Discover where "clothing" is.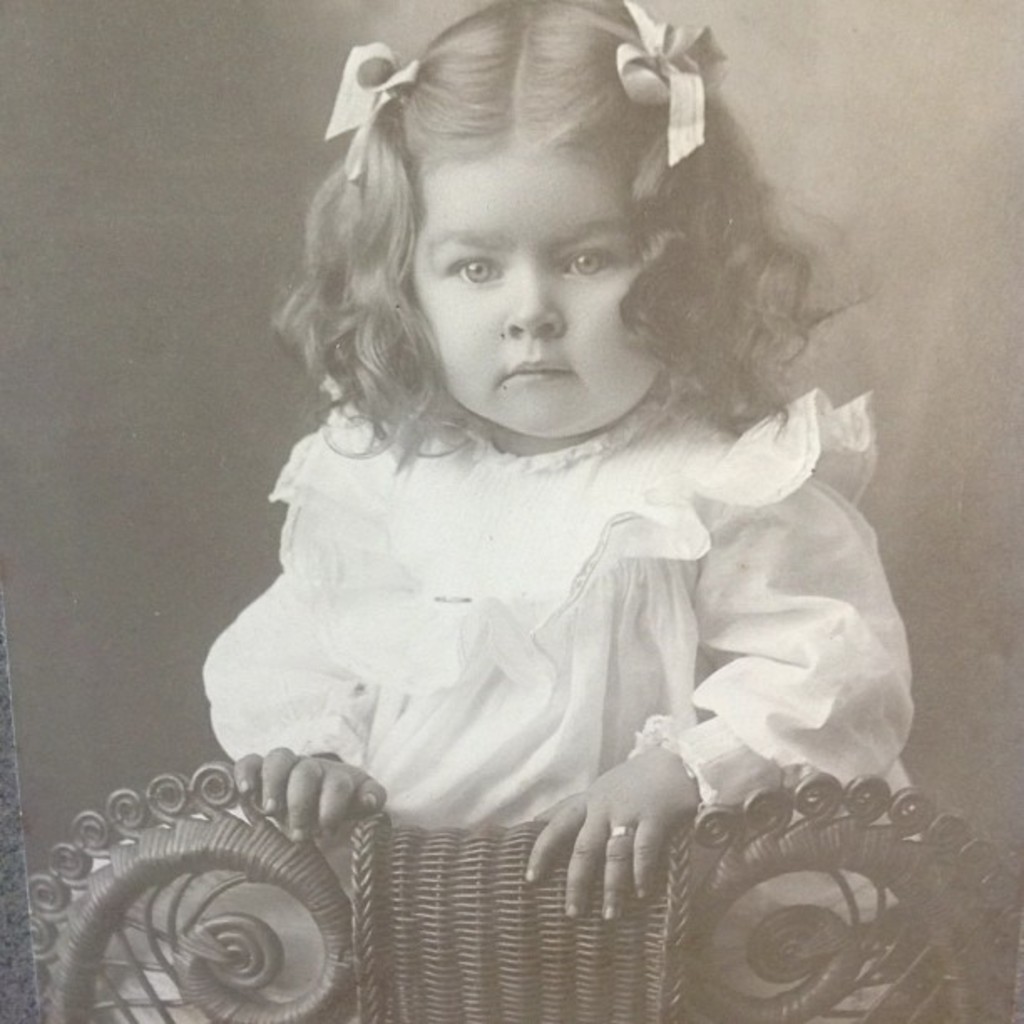
Discovered at [189,301,930,910].
